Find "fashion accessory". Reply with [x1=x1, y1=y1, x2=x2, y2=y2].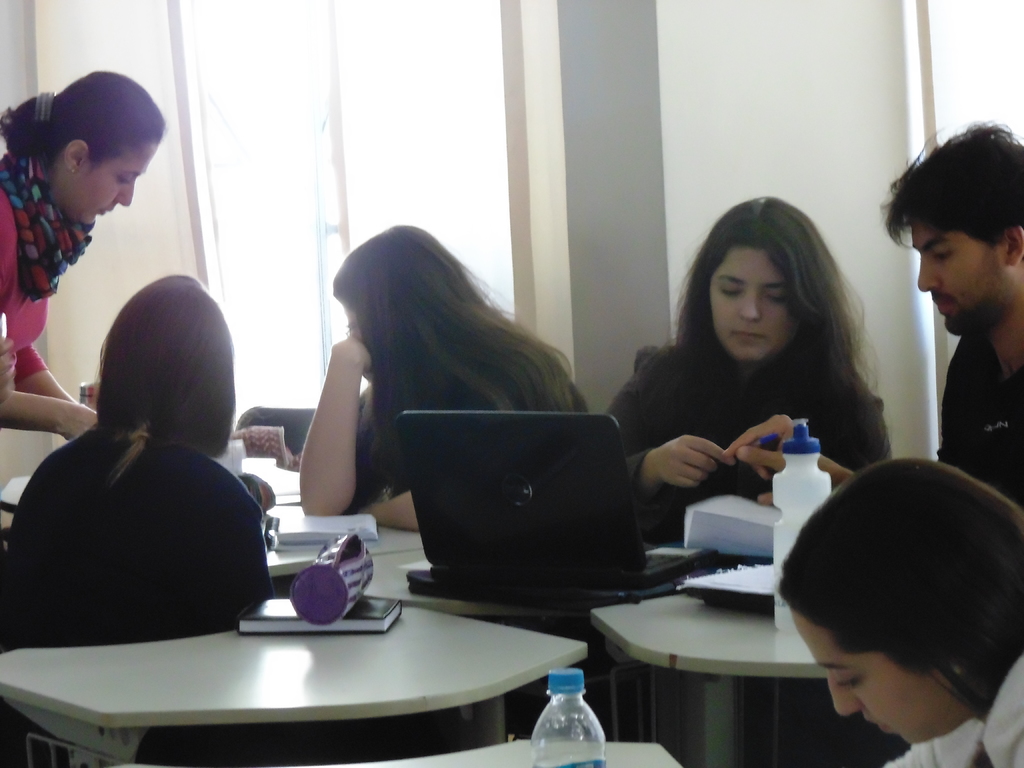
[x1=35, y1=86, x2=54, y2=123].
